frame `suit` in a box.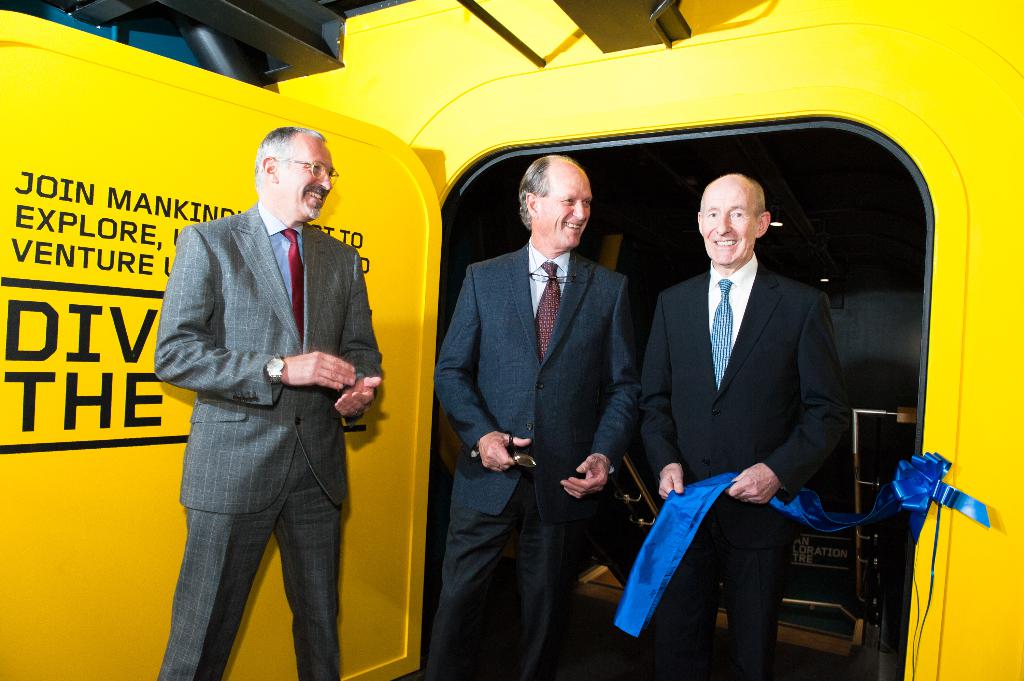
region(149, 197, 381, 680).
